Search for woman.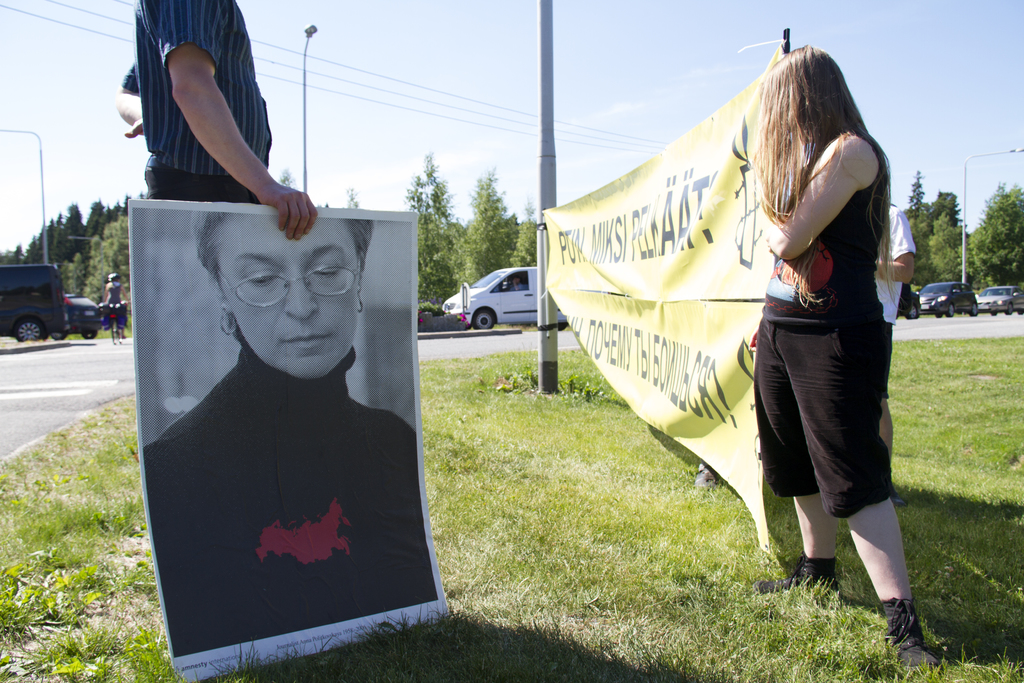
Found at [140,208,440,656].
